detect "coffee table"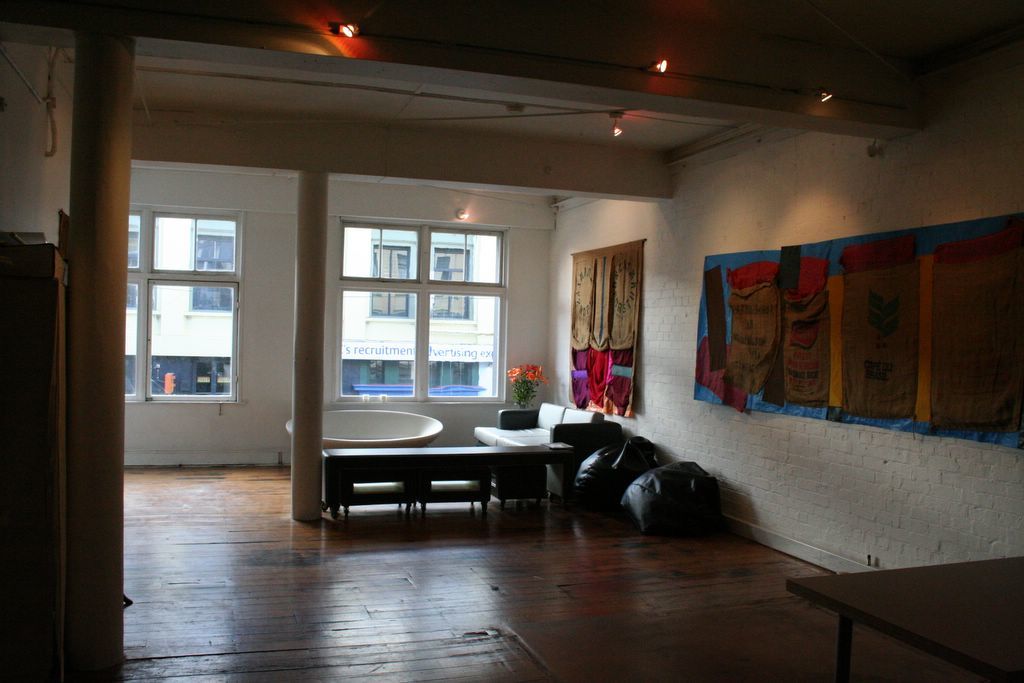
782, 548, 1008, 667
